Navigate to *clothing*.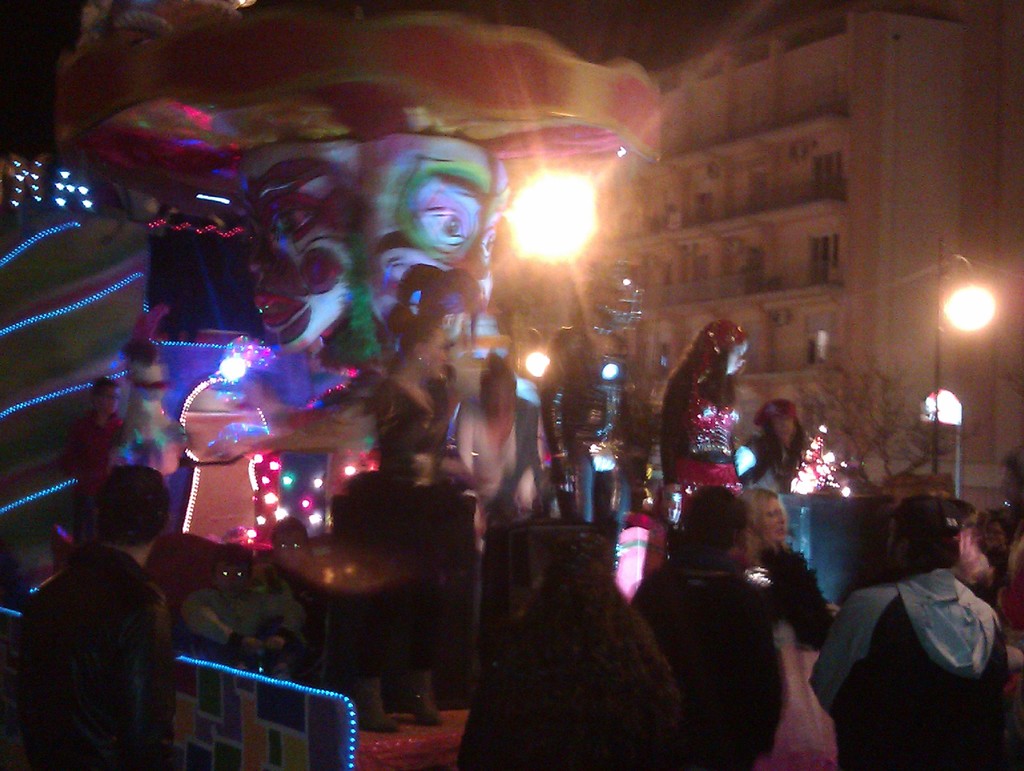
Navigation target: l=743, t=535, r=841, b=736.
